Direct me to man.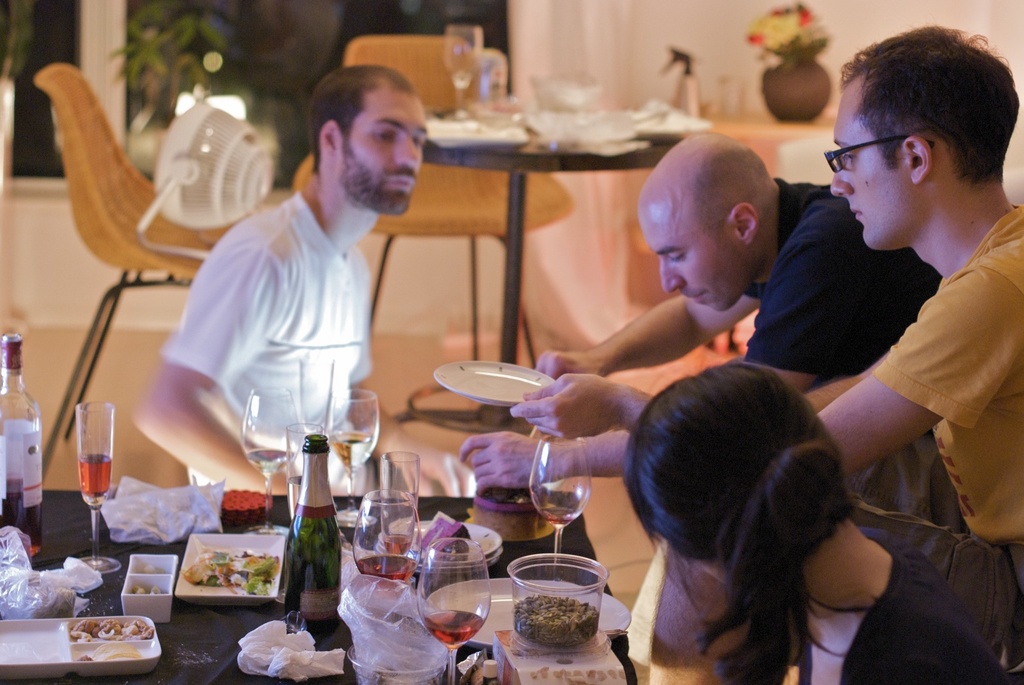
Direction: locate(450, 125, 945, 501).
